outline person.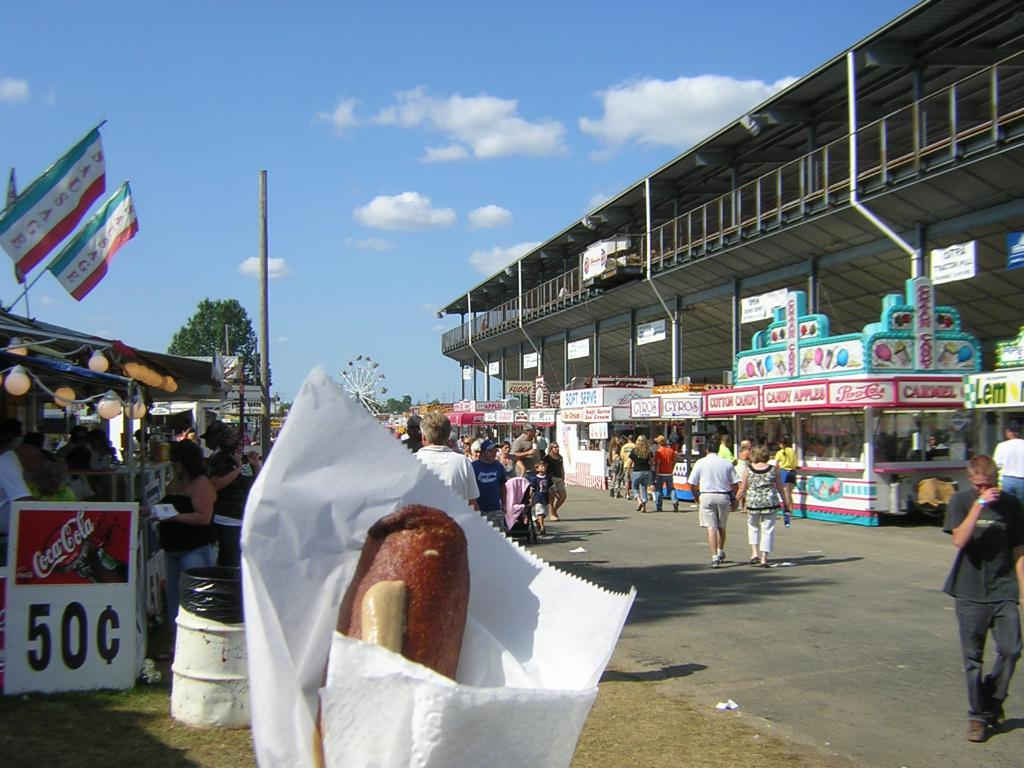
Outline: l=186, t=414, r=260, b=572.
